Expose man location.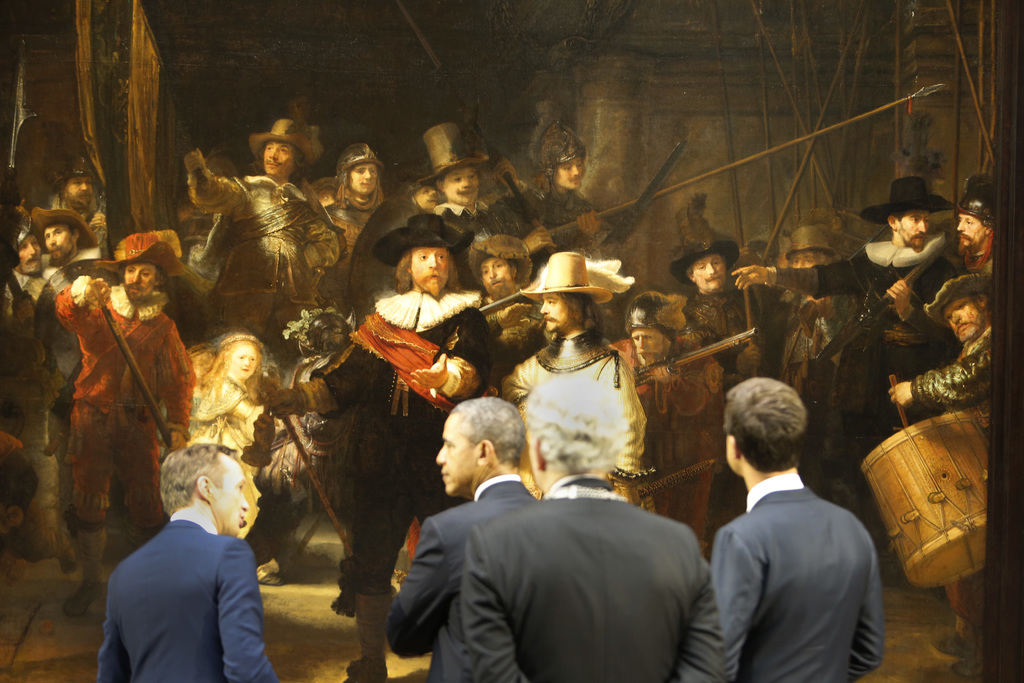
Exposed at locate(706, 375, 887, 682).
